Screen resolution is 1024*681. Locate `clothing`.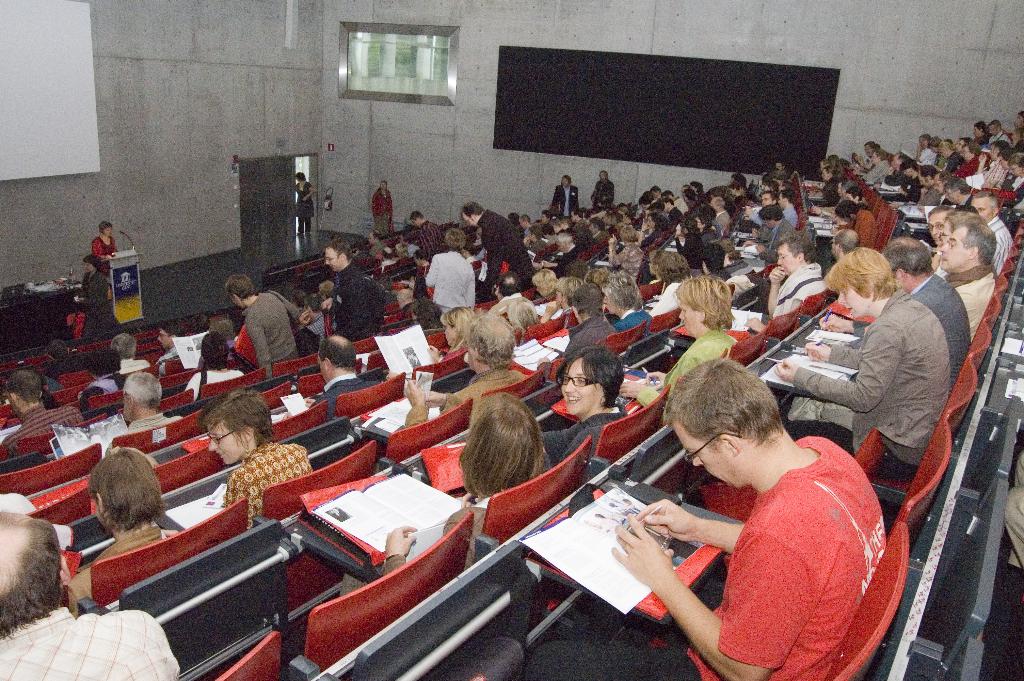
{"left": 2, "top": 404, "right": 87, "bottom": 459}.
